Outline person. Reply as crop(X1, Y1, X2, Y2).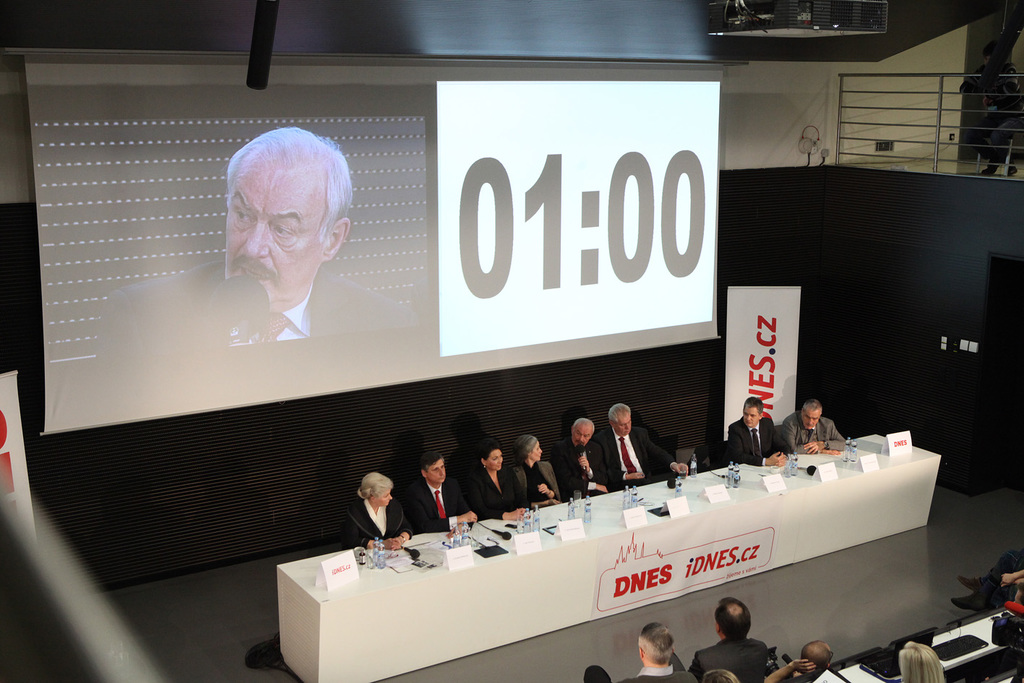
crop(957, 40, 1023, 176).
